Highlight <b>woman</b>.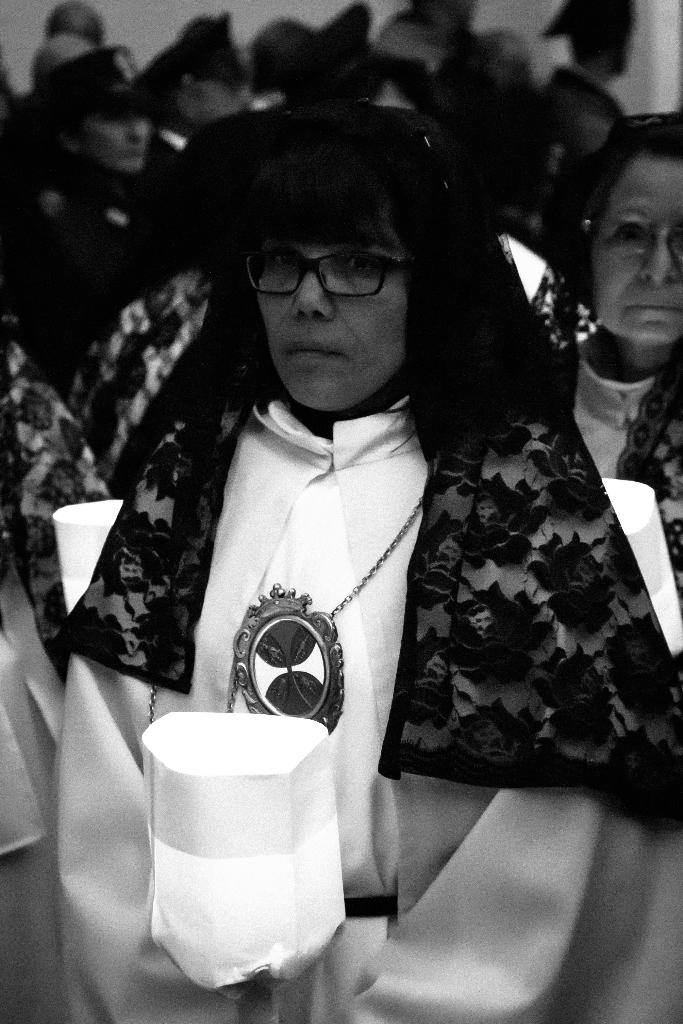
Highlighted region: {"x1": 534, "y1": 108, "x2": 682, "y2": 599}.
